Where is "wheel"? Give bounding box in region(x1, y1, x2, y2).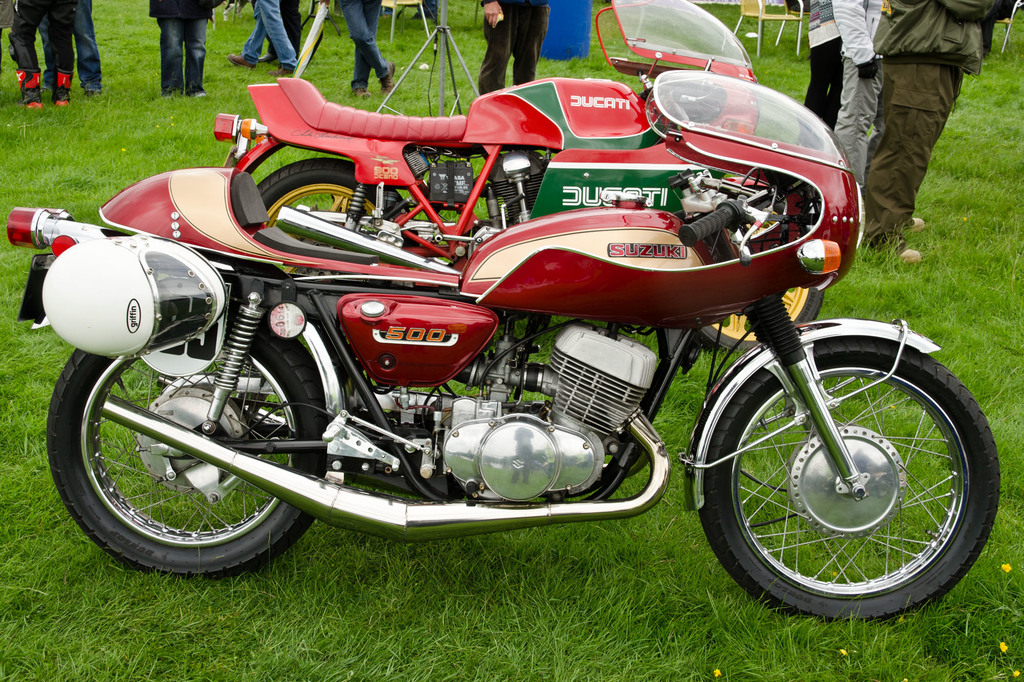
region(45, 291, 332, 585).
